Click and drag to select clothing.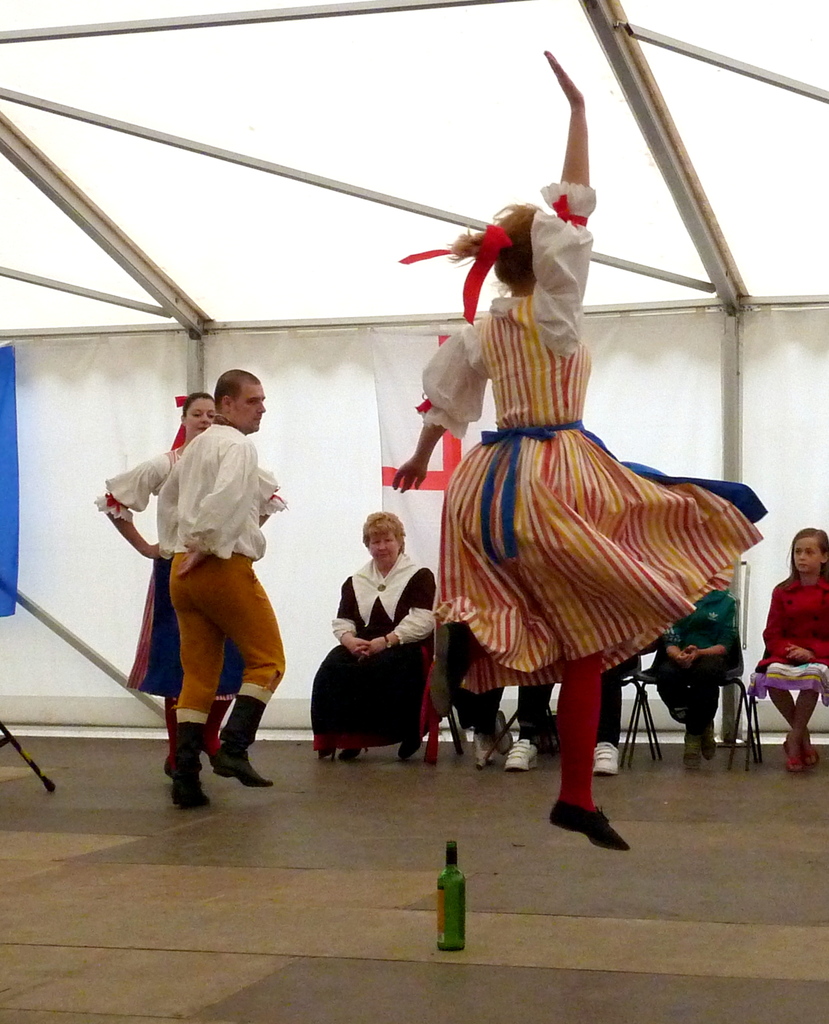
Selection: l=659, t=586, r=736, b=744.
